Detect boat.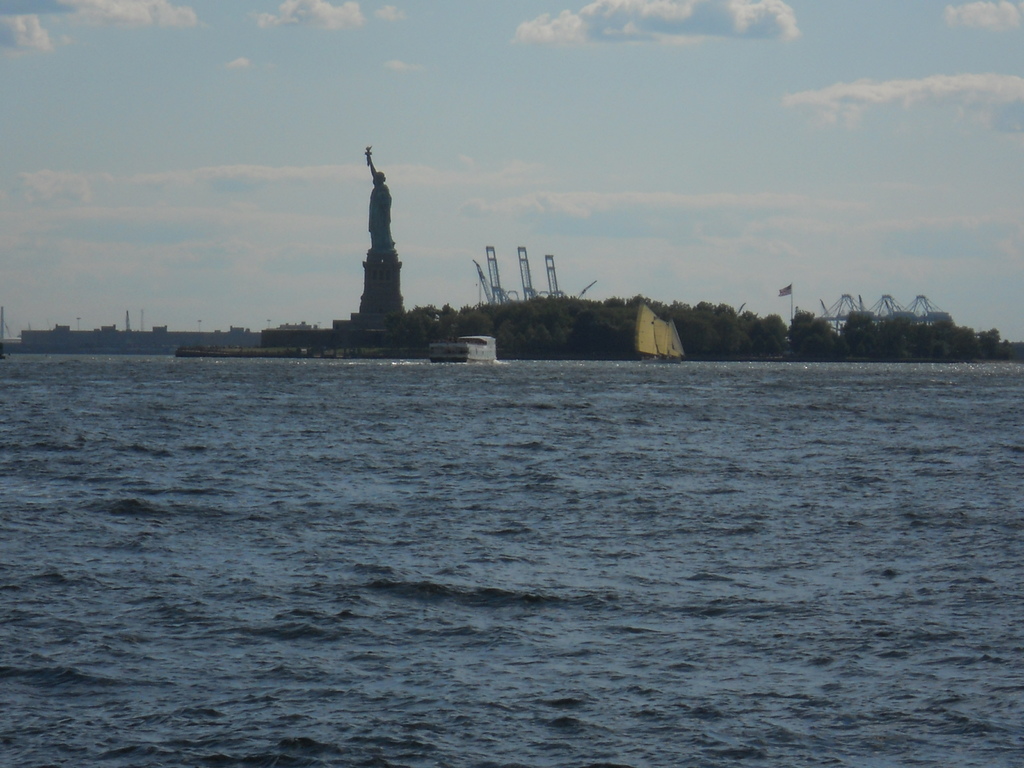
Detected at box(427, 335, 499, 371).
